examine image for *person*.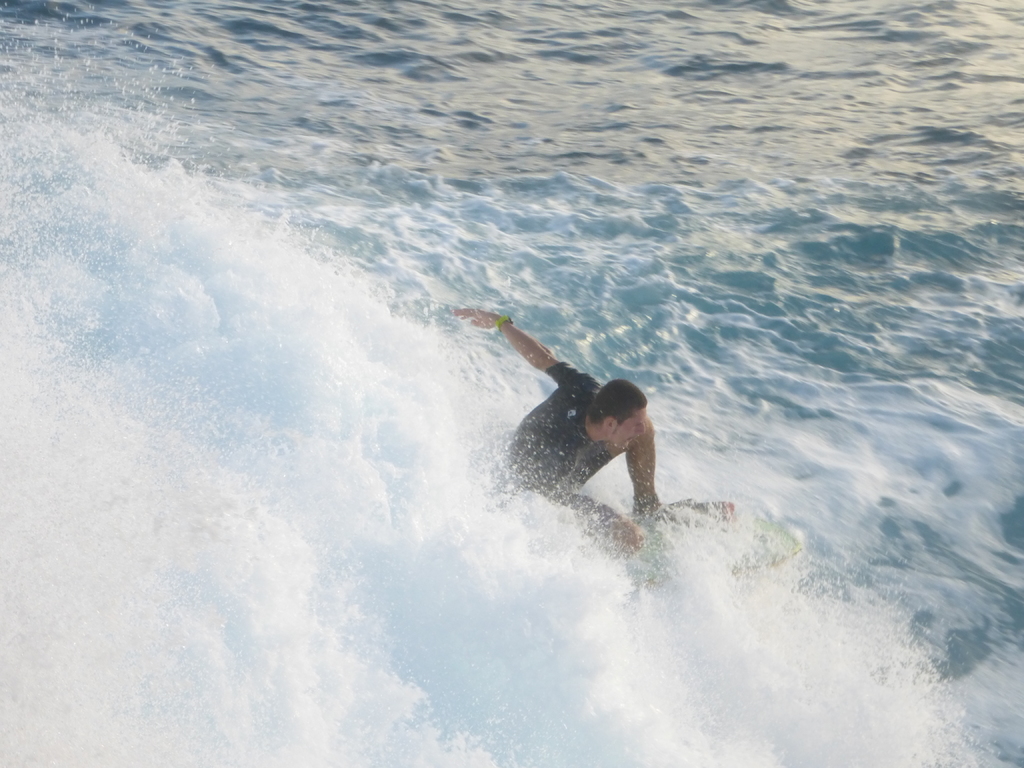
Examination result: select_region(468, 302, 666, 531).
